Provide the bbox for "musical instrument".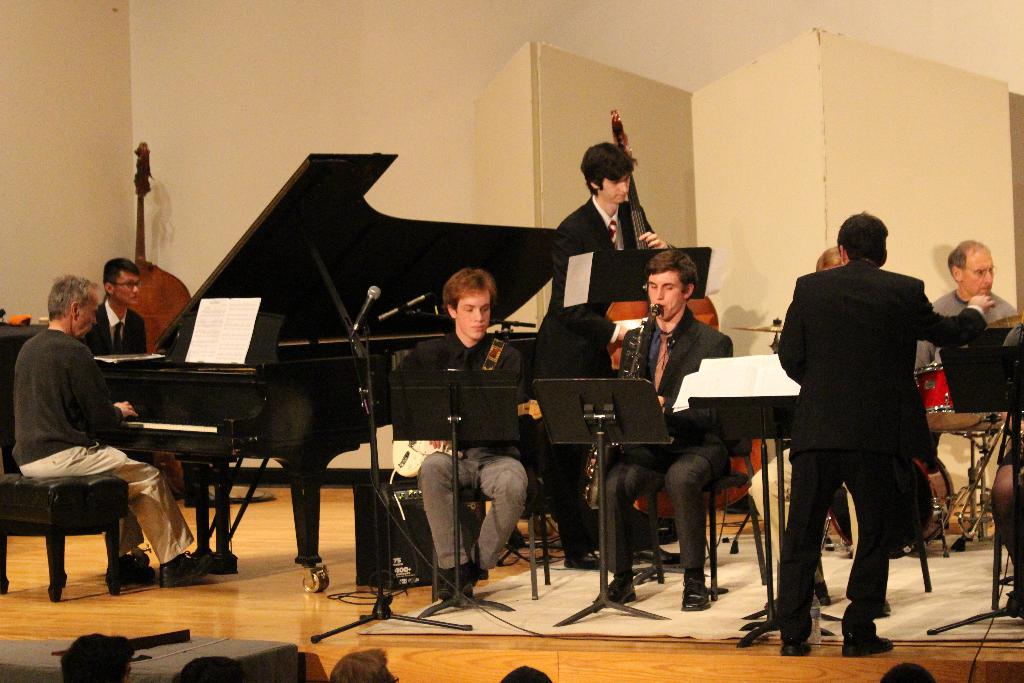
146, 150, 582, 449.
